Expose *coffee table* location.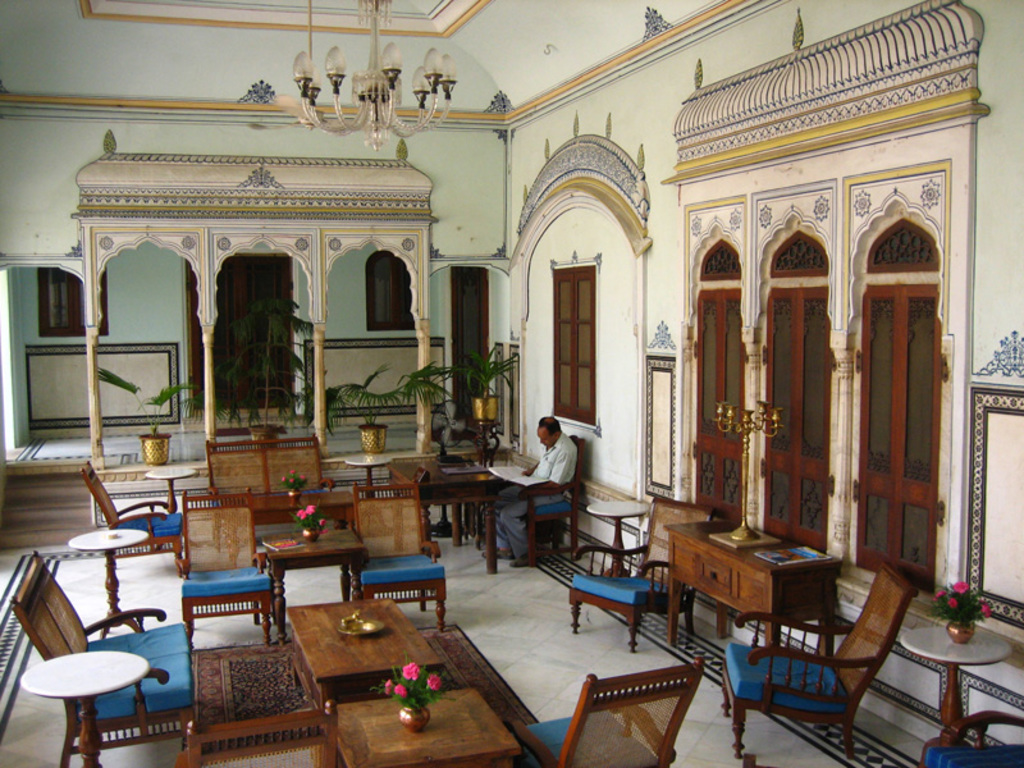
Exposed at pyautogui.locateOnScreen(663, 520, 840, 657).
